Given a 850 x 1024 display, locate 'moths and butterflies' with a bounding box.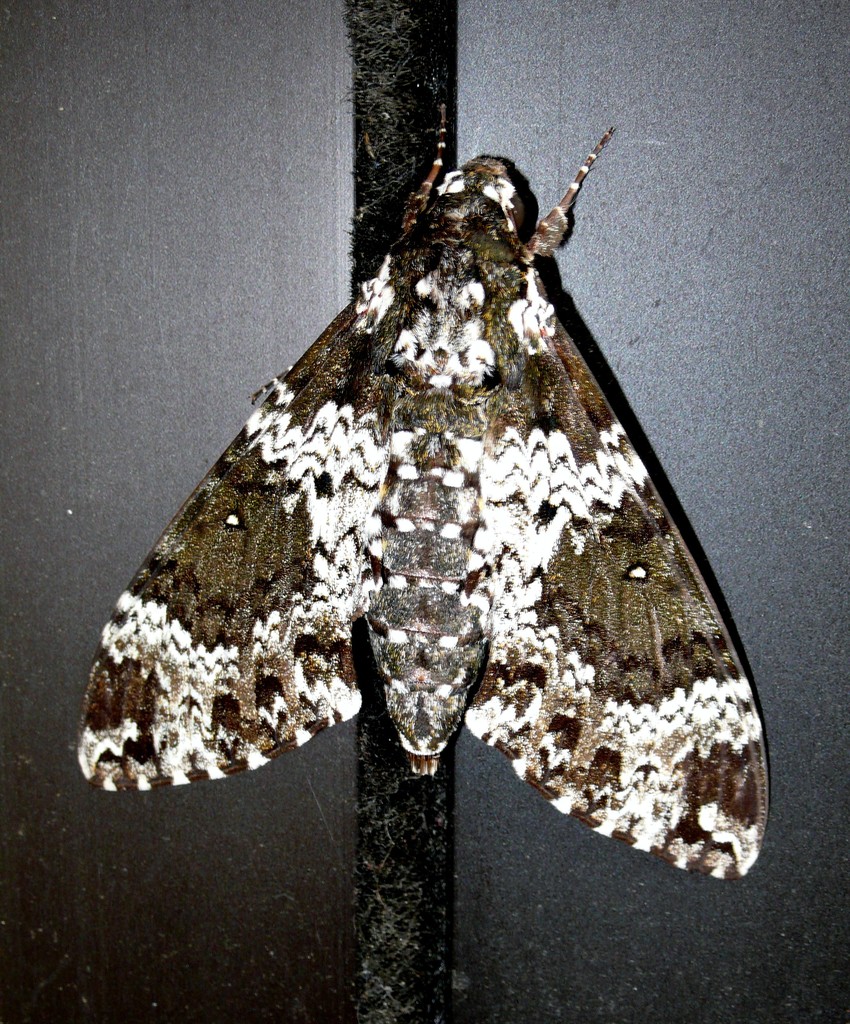
Located: (70,106,775,881).
